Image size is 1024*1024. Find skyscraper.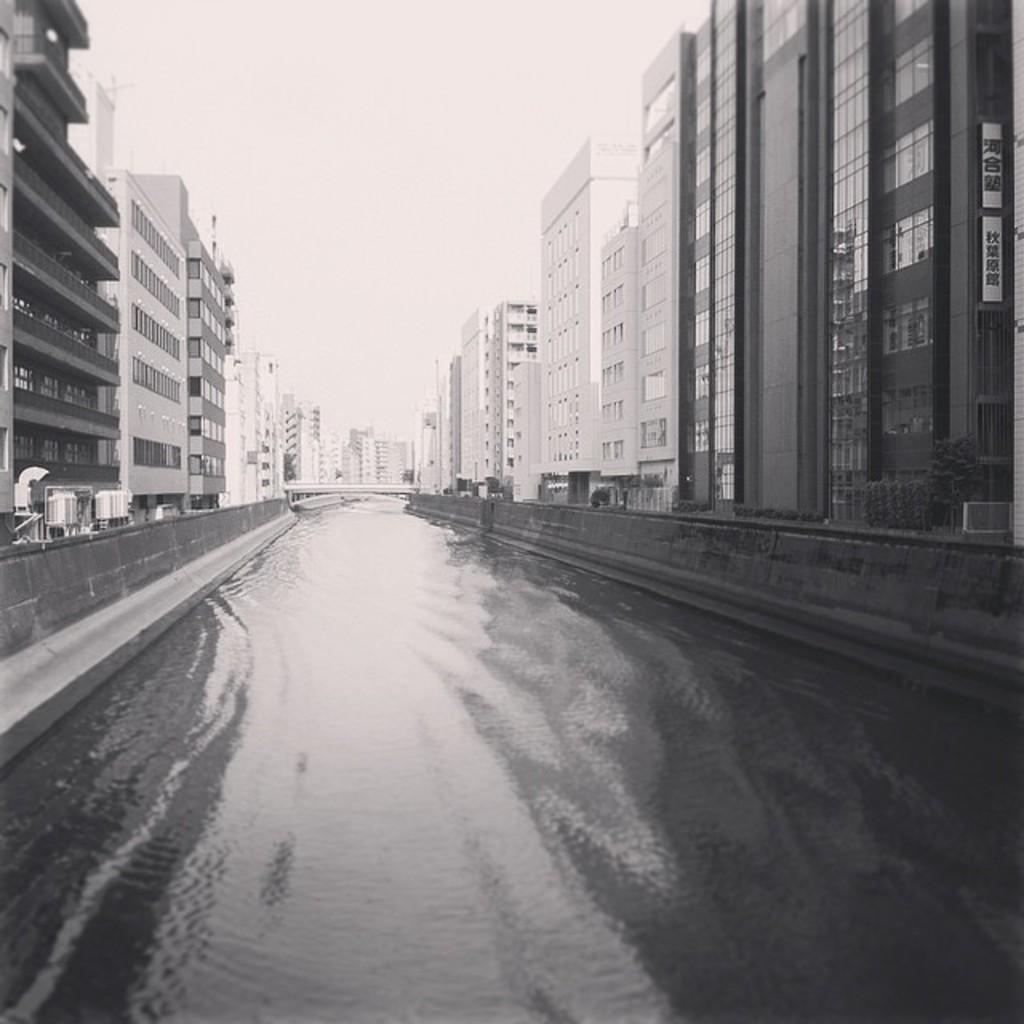
detection(397, 427, 434, 494).
